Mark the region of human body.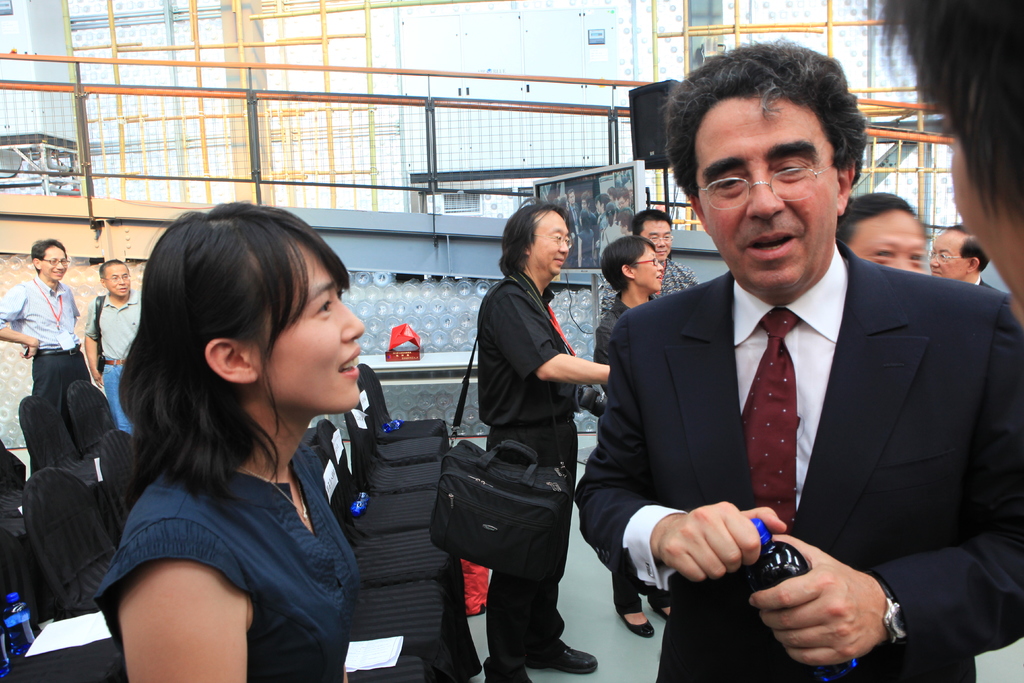
Region: detection(572, 42, 1023, 682).
